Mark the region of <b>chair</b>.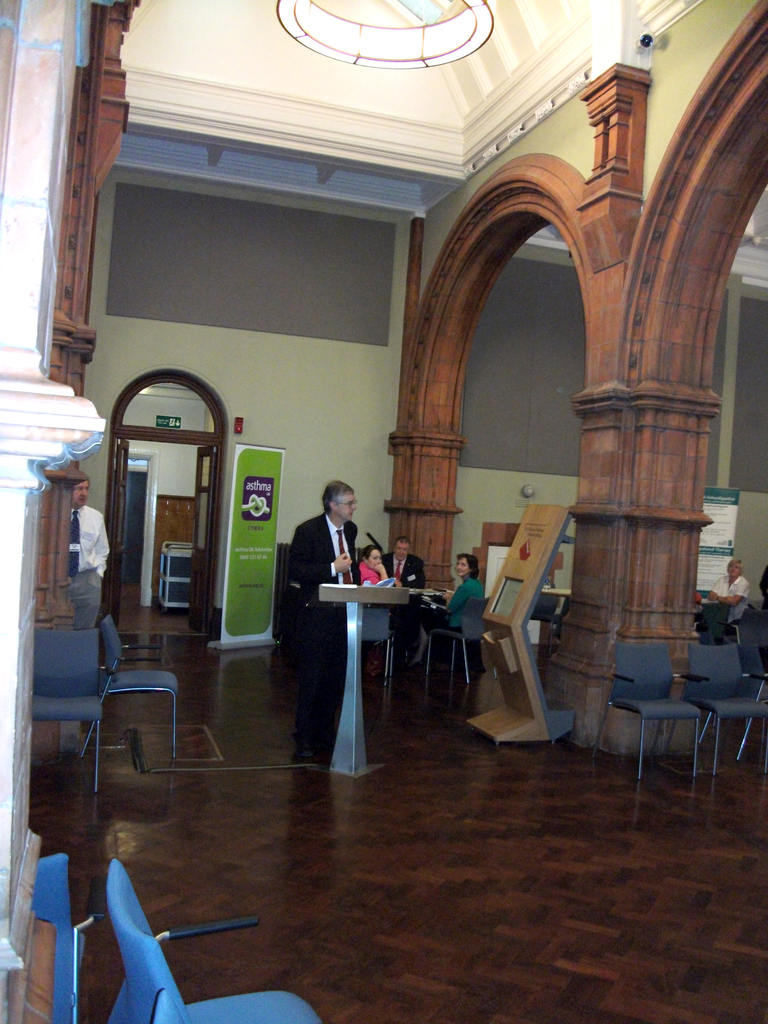
Region: {"x1": 79, "y1": 615, "x2": 183, "y2": 758}.
